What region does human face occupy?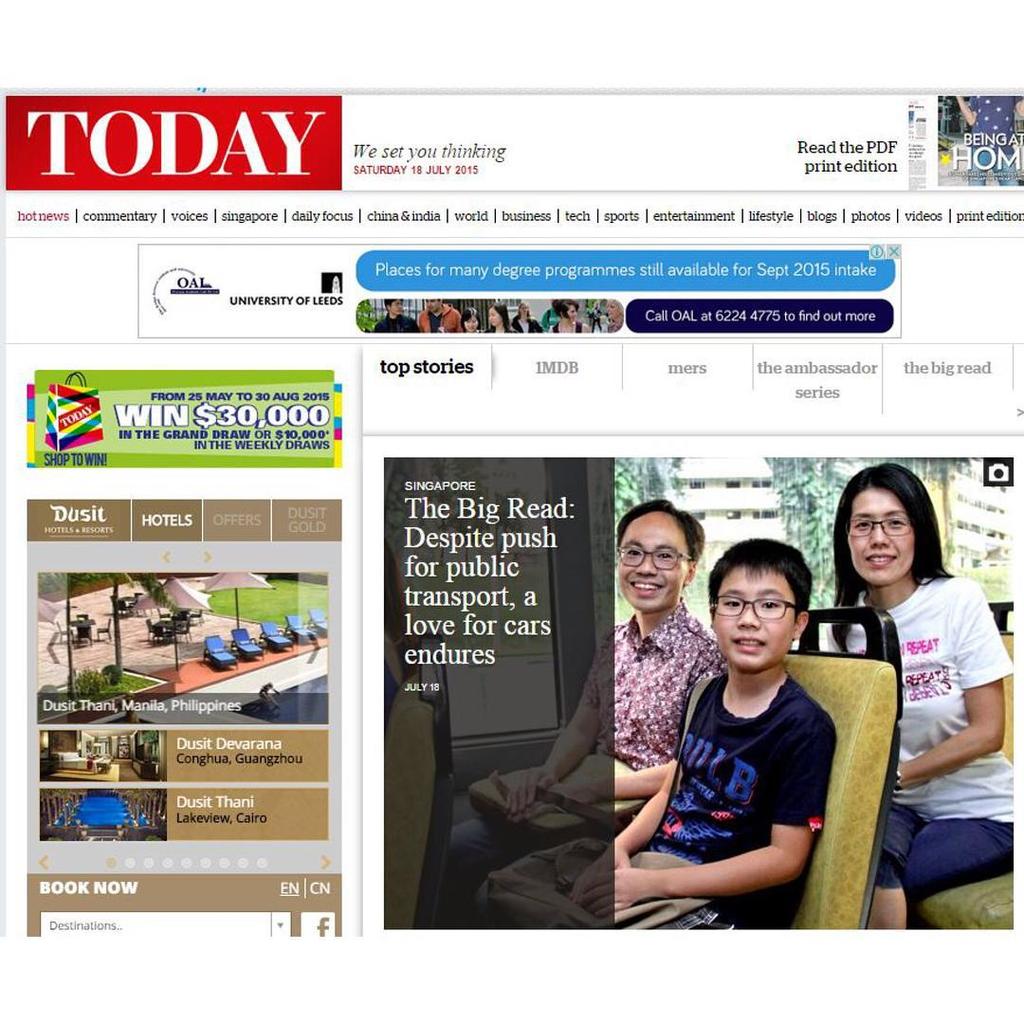
region(568, 304, 576, 320).
